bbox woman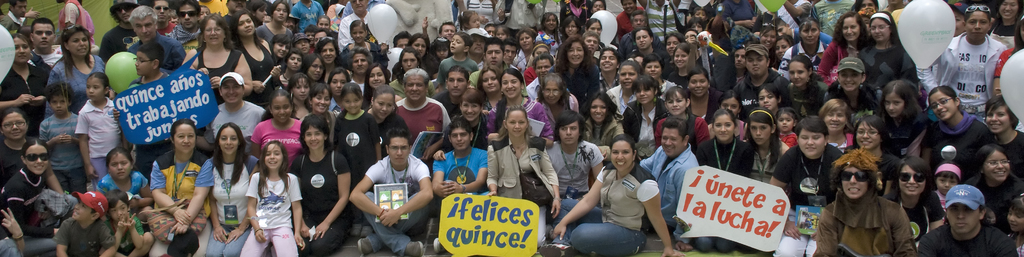
692, 108, 754, 254
